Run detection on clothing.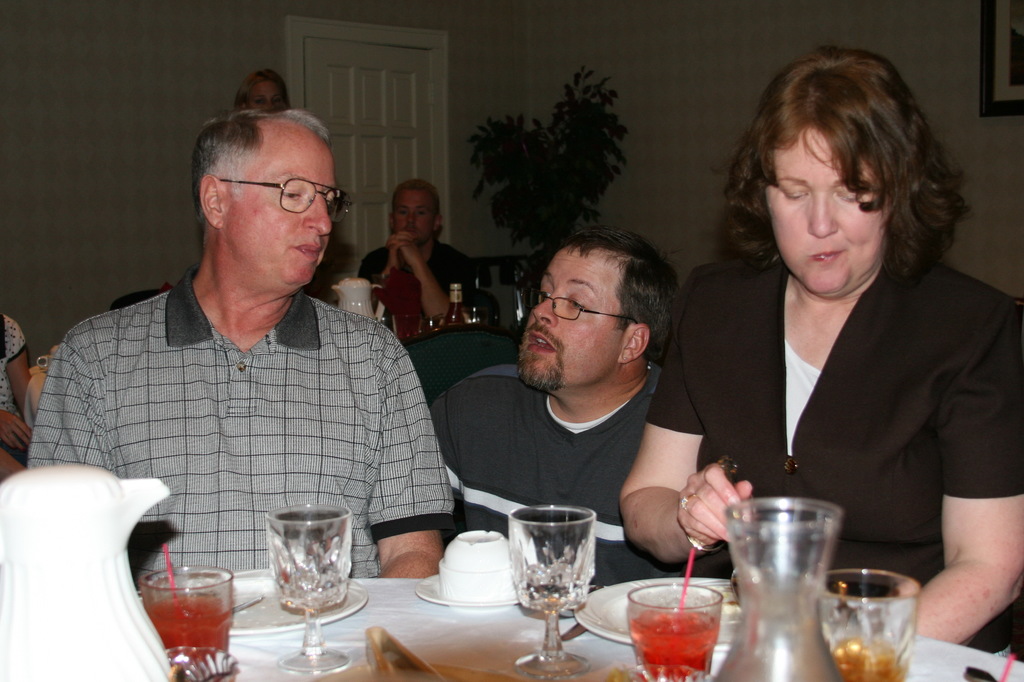
Result: (x1=424, y1=360, x2=661, y2=595).
